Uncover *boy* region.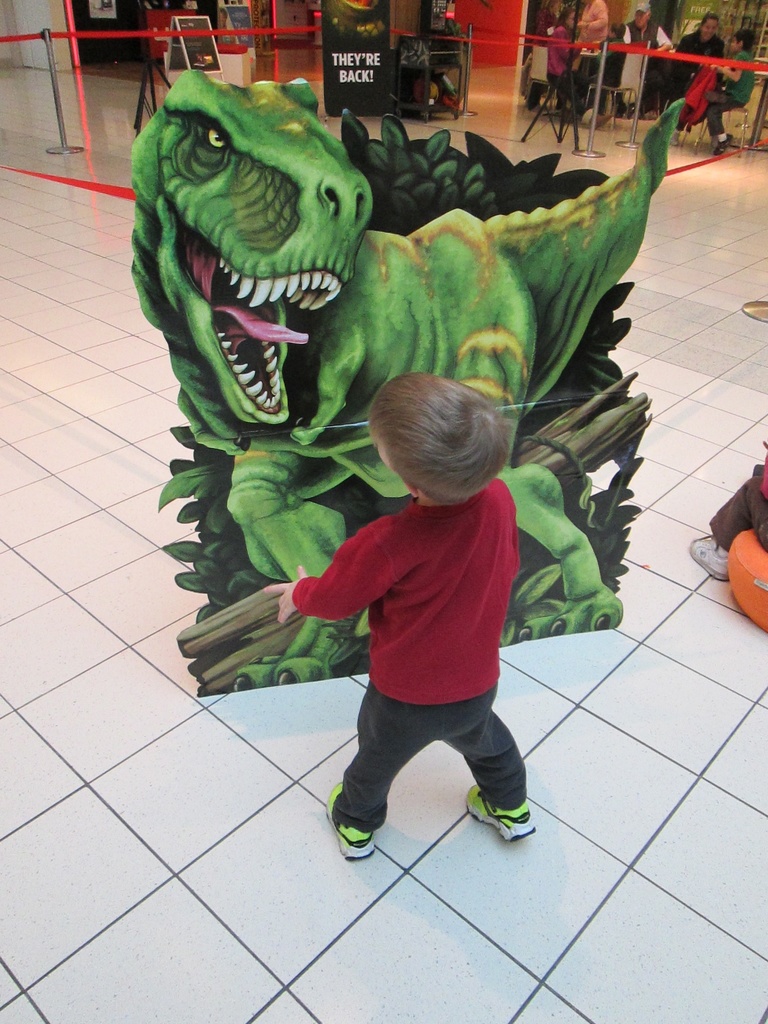
Uncovered: {"x1": 698, "y1": 28, "x2": 758, "y2": 152}.
